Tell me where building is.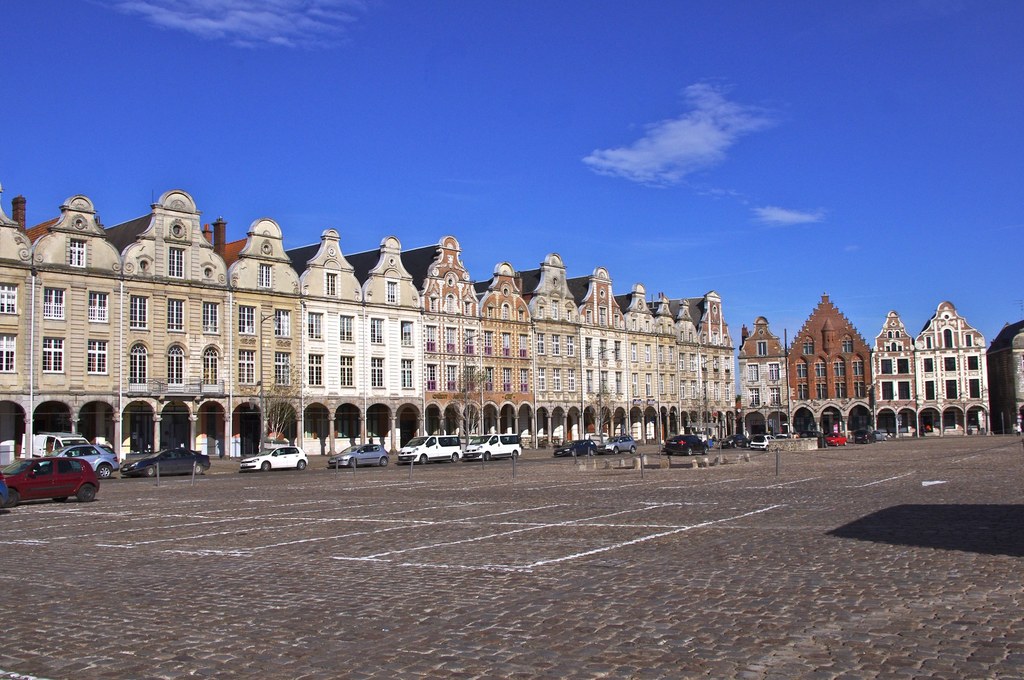
building is at rect(0, 189, 735, 460).
